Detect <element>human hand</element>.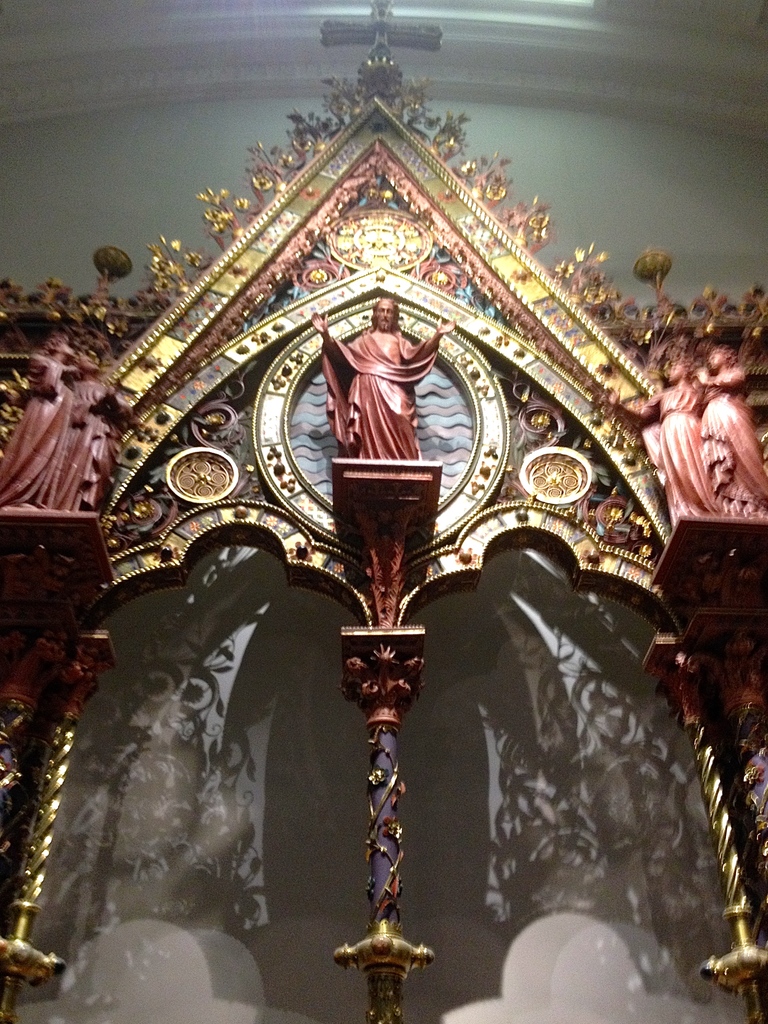
Detected at l=434, t=316, r=455, b=335.
